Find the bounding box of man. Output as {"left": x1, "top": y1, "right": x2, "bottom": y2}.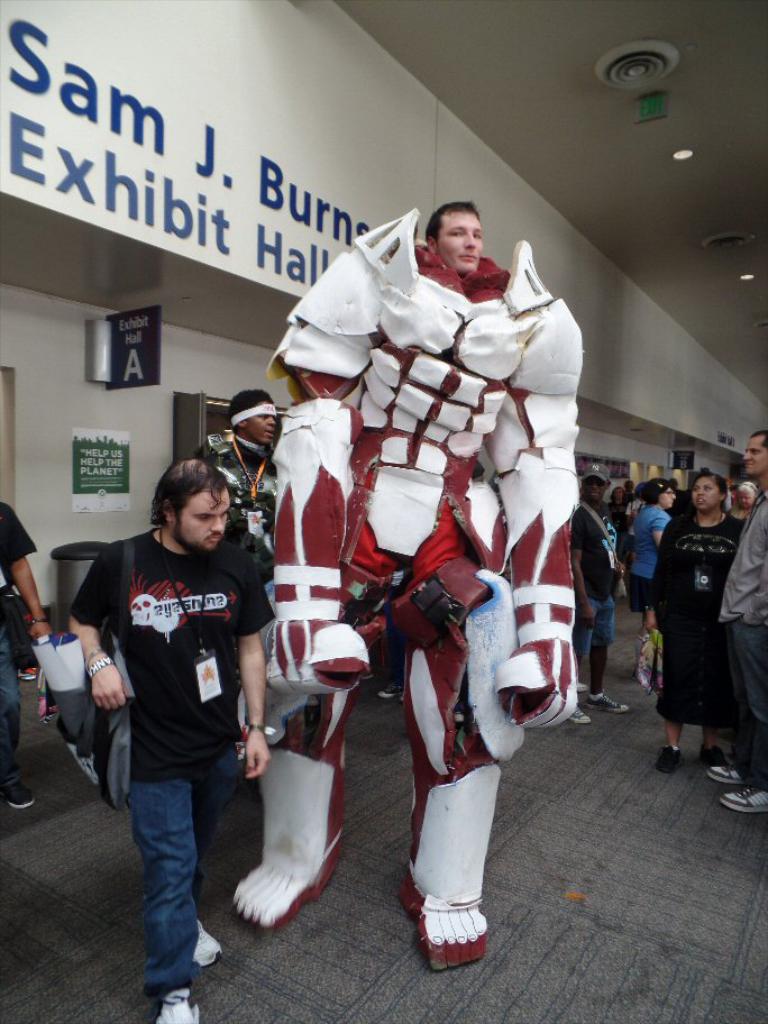
{"left": 0, "top": 500, "right": 53, "bottom": 806}.
